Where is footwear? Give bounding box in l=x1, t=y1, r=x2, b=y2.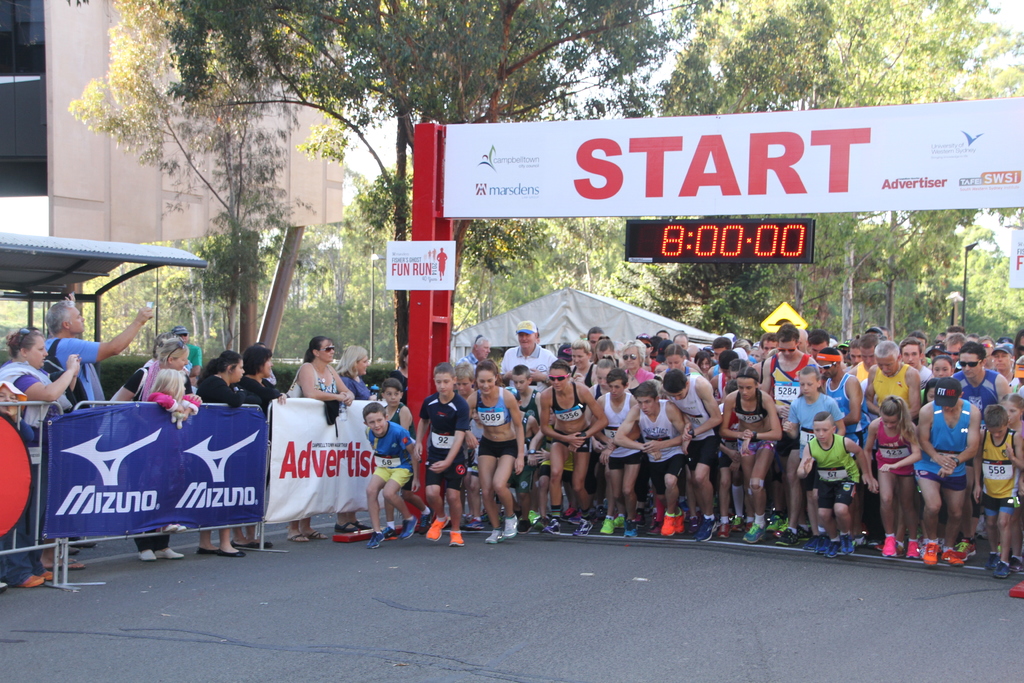
l=822, t=539, r=840, b=557.
